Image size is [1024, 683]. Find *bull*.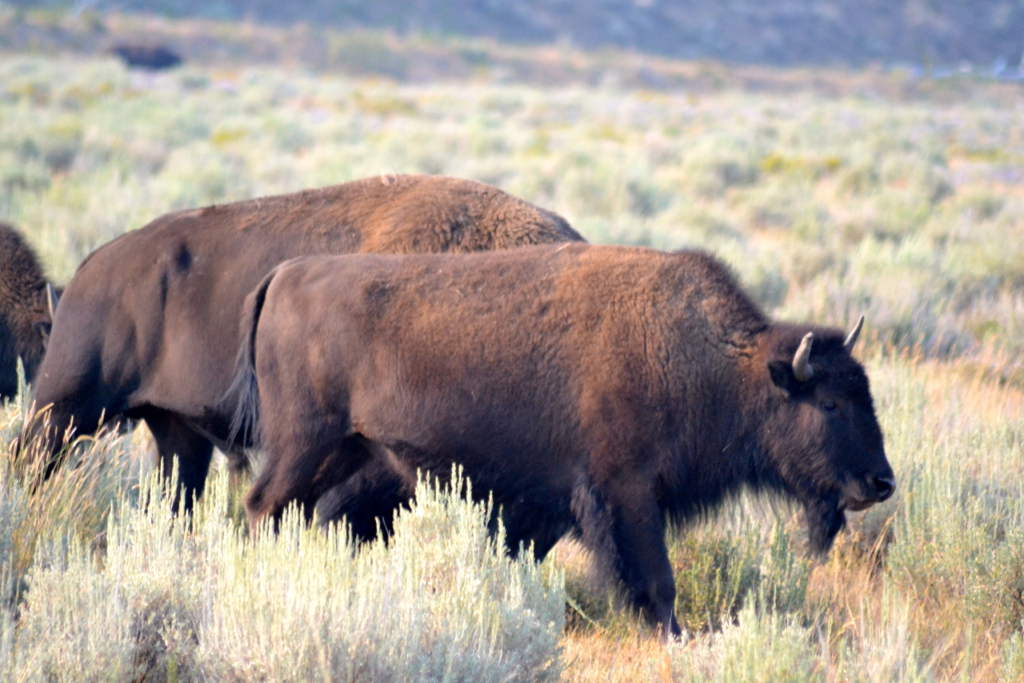
BBox(202, 242, 897, 634).
